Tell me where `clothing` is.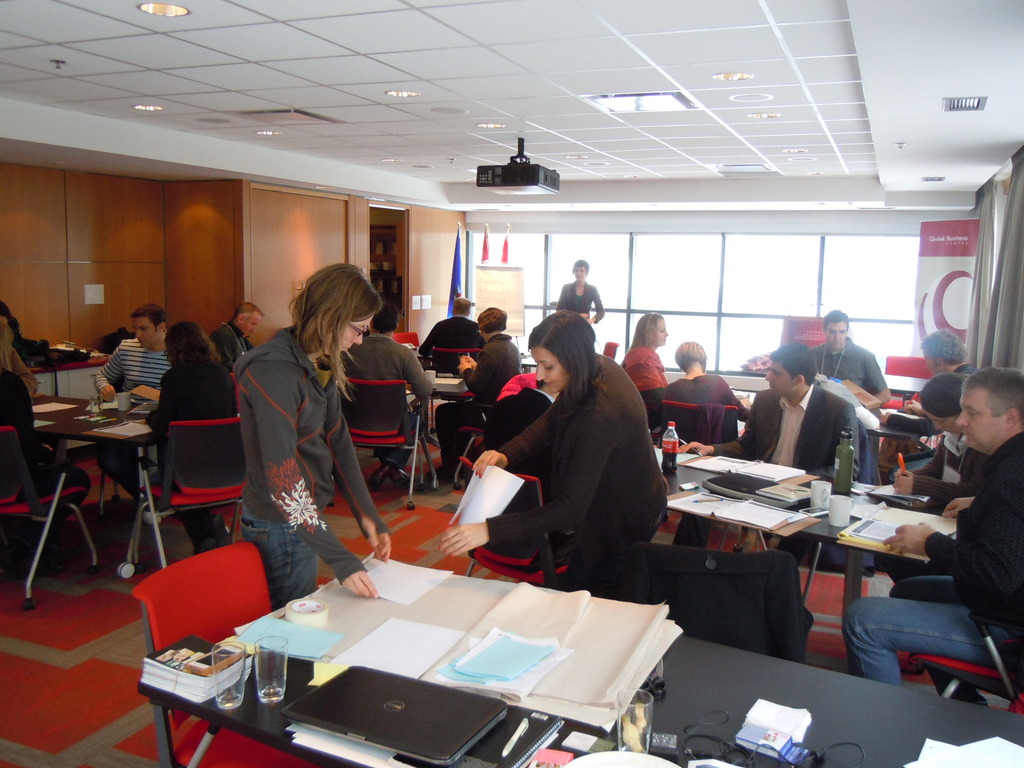
`clothing` is at bbox=[209, 324, 252, 378].
